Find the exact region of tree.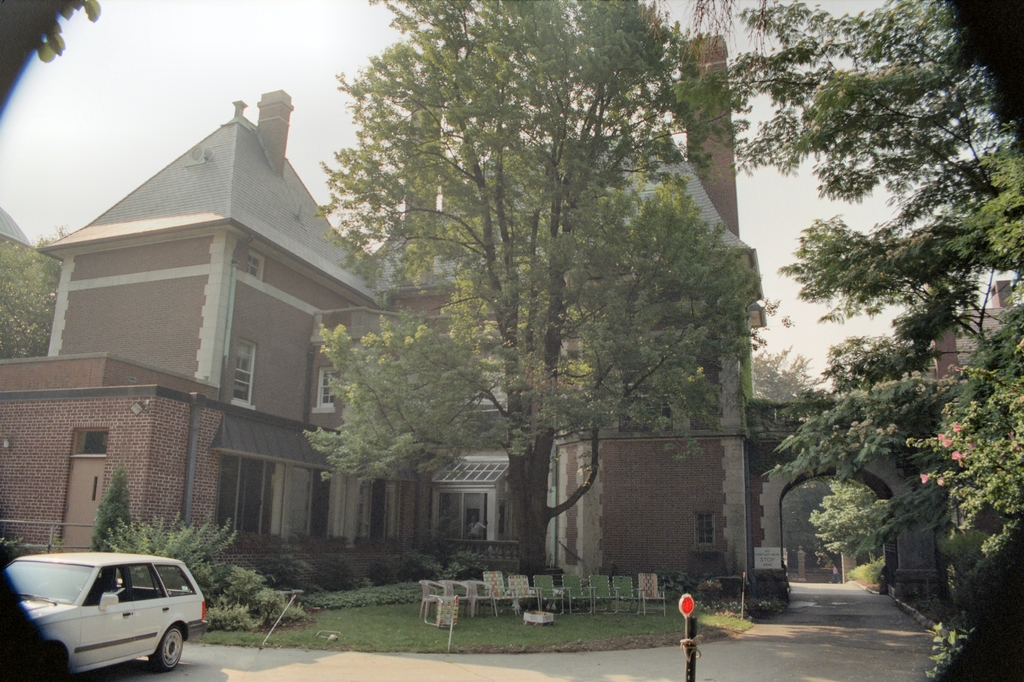
Exact region: 305/0/775/595.
